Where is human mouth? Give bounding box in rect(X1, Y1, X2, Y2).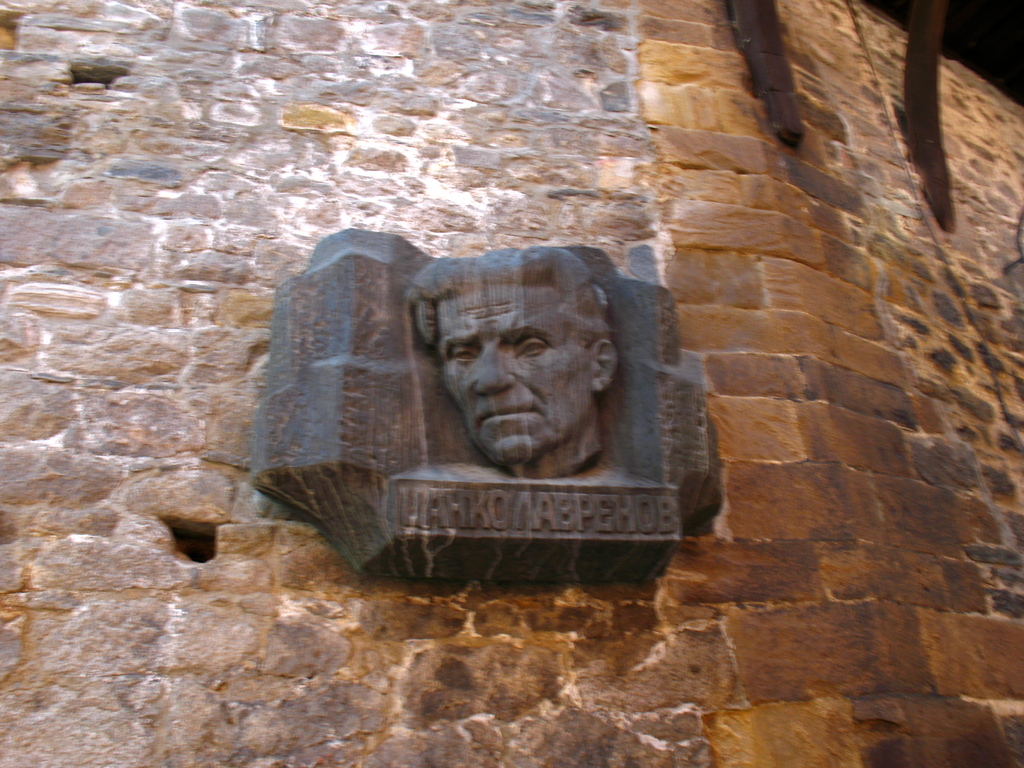
rect(479, 408, 533, 420).
